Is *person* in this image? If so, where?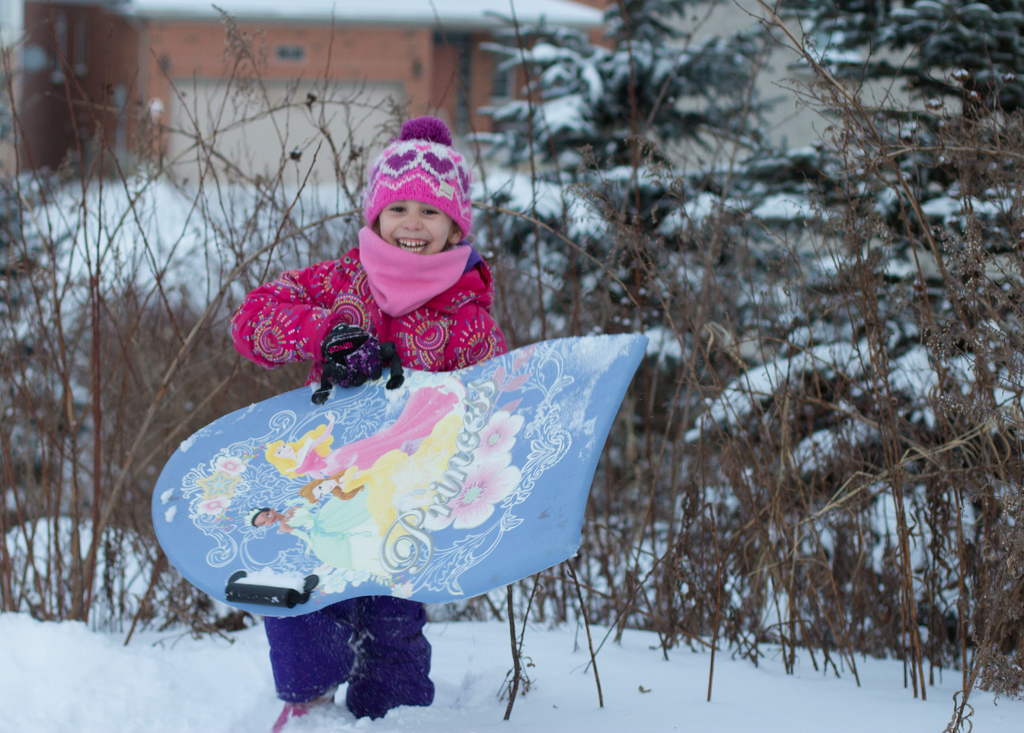
Yes, at [231, 112, 507, 732].
